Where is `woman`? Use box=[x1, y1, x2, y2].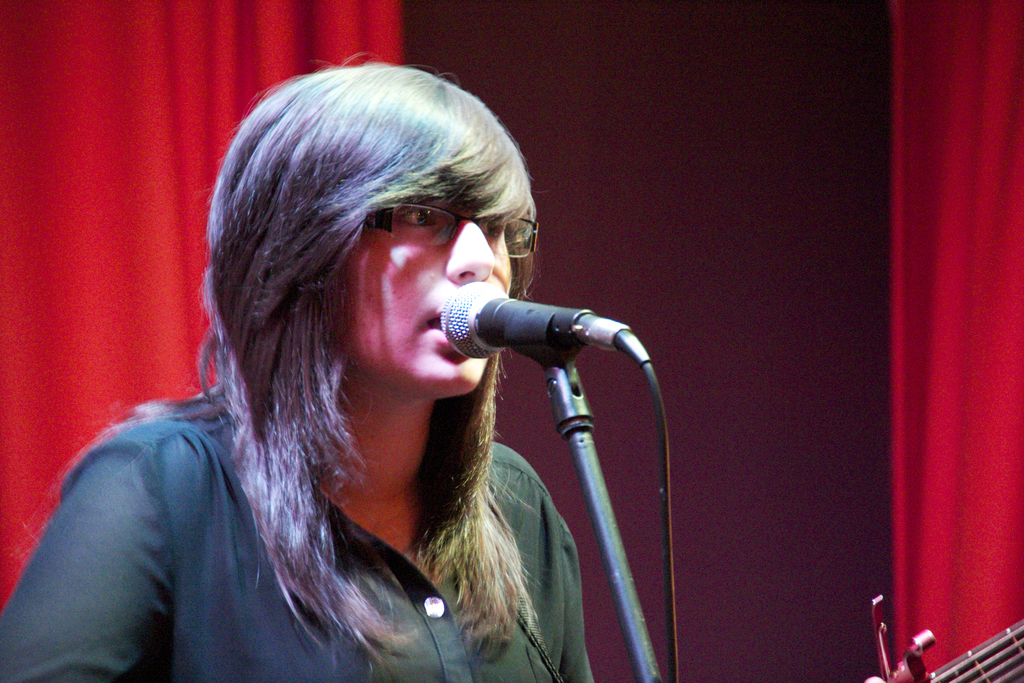
box=[0, 24, 737, 682].
